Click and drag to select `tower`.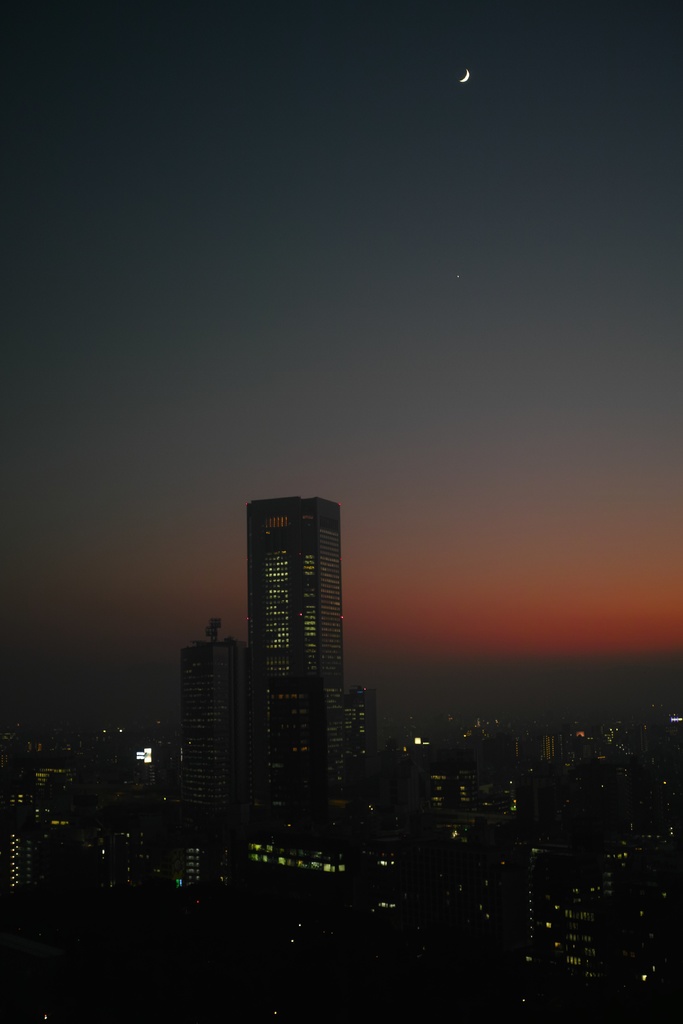
Selection: 361:686:387:784.
